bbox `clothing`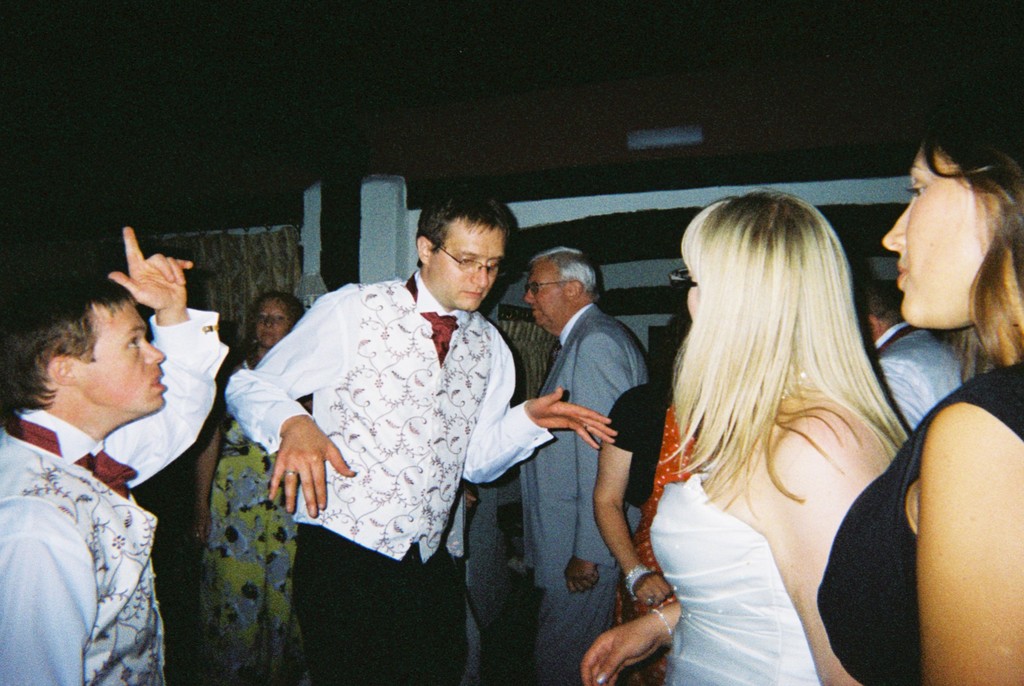
195 397 355 685
